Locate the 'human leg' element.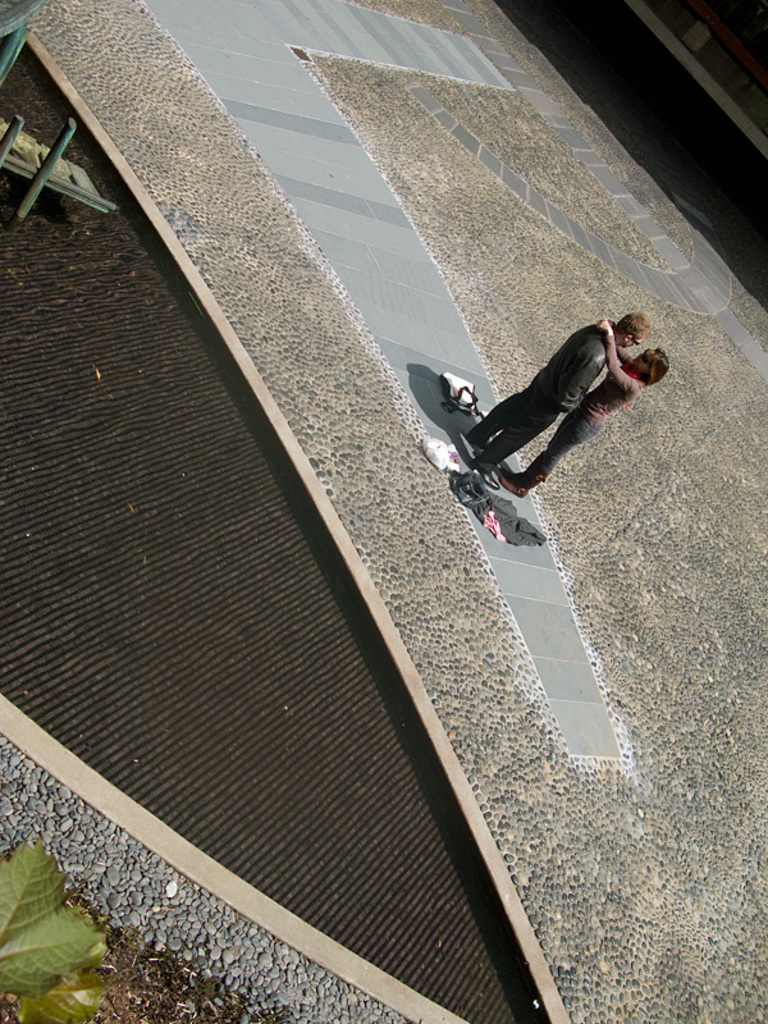
Element bbox: 489:415:591:497.
